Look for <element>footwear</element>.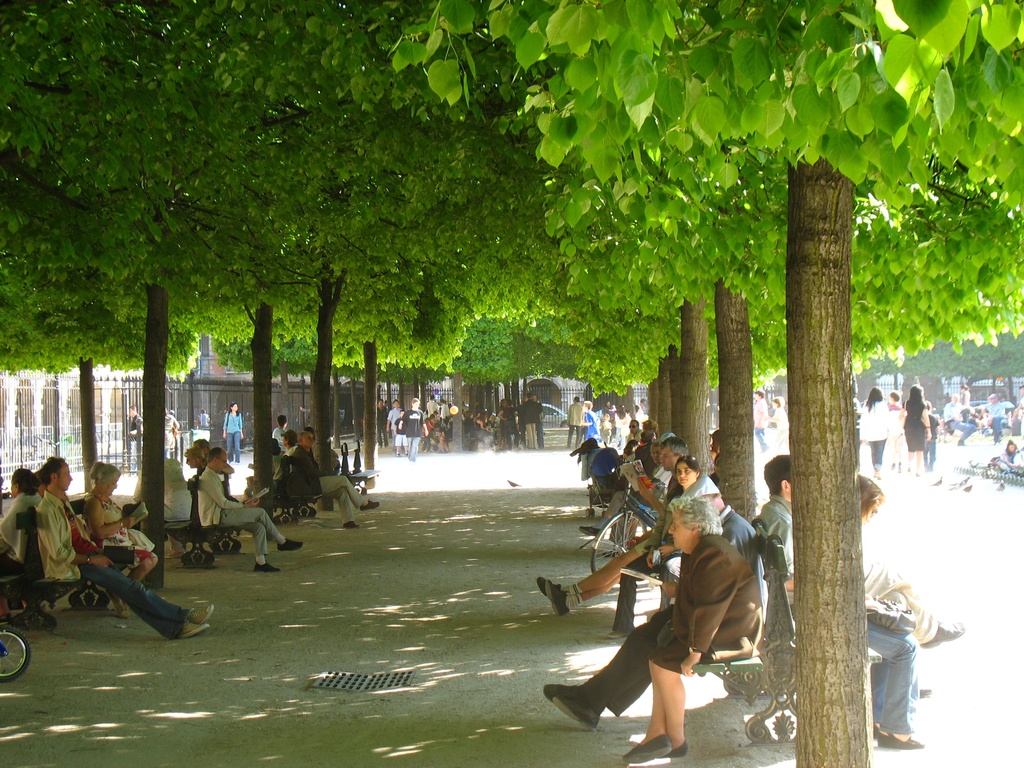
Found: box=[344, 518, 360, 529].
